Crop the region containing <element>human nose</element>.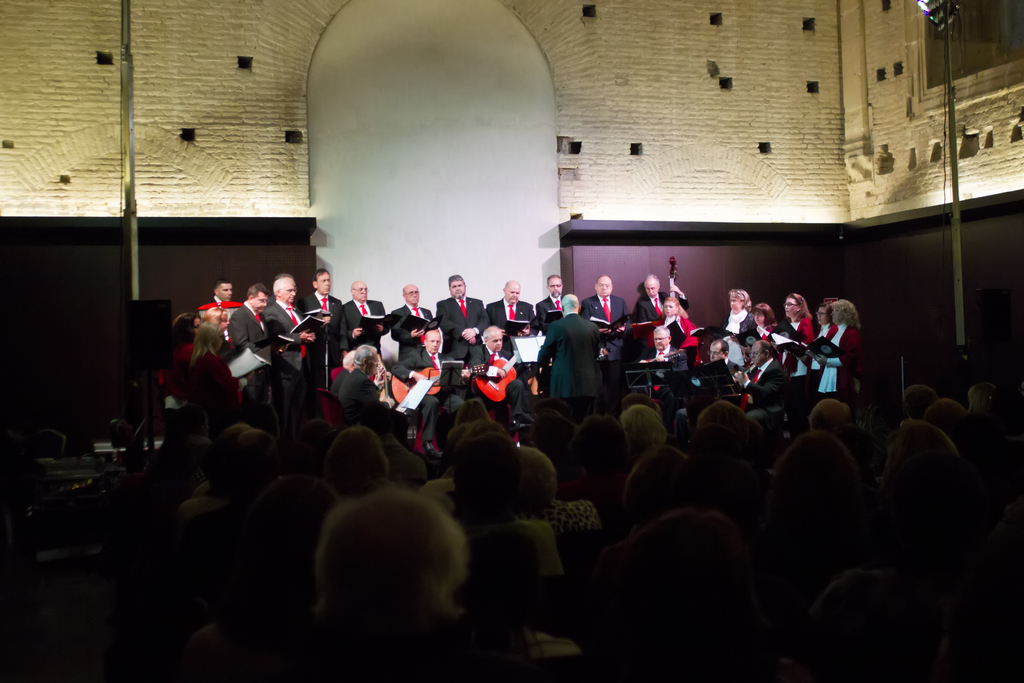
Crop region: 655,336,661,344.
